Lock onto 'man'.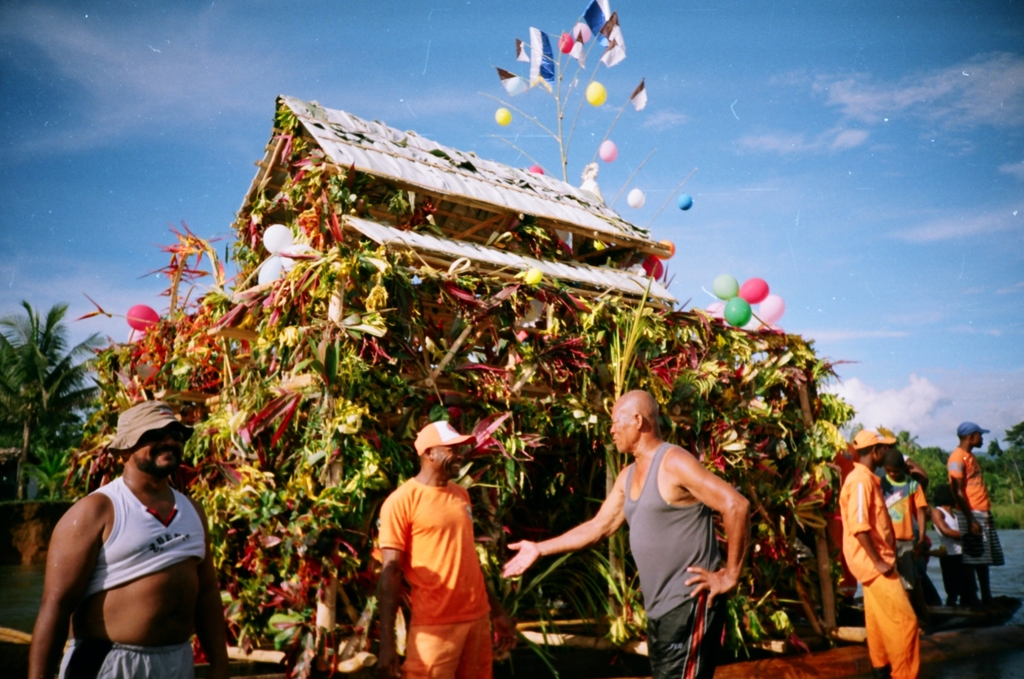
Locked: crop(504, 386, 750, 678).
